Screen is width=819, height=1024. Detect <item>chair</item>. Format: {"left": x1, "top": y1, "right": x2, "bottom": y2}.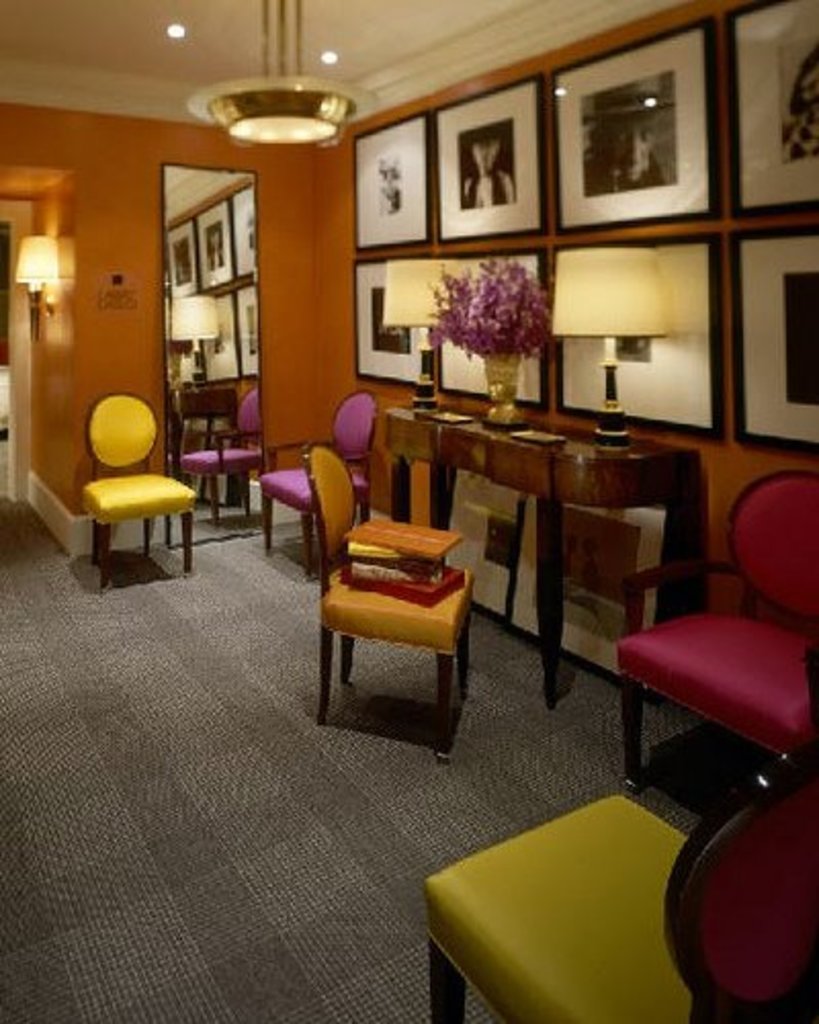
{"left": 262, "top": 393, "right": 371, "bottom": 555}.
